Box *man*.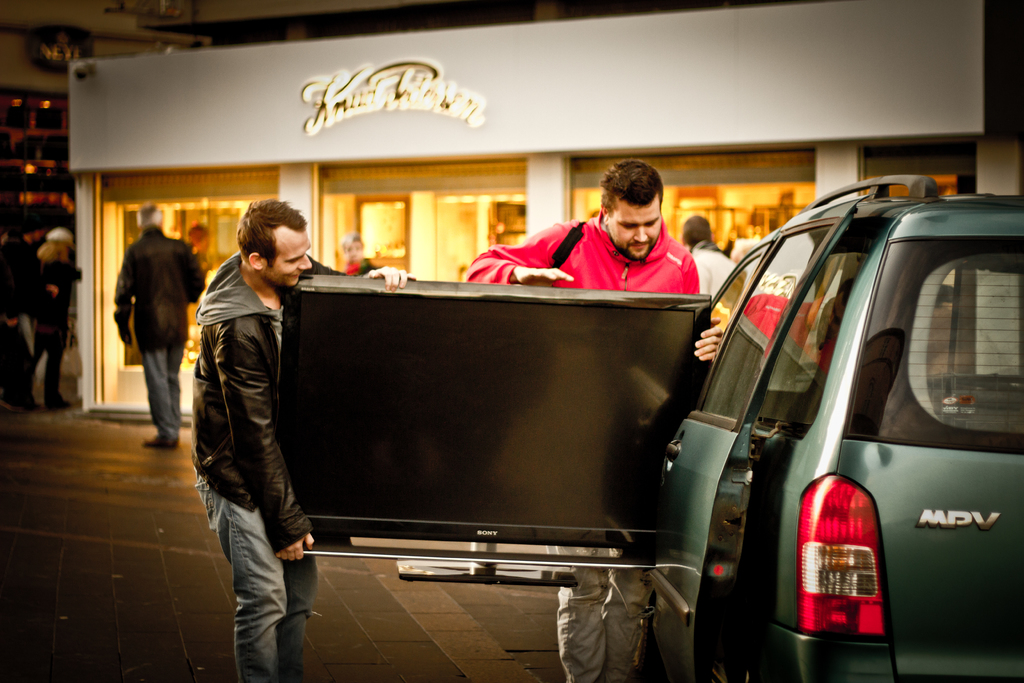
<bbox>463, 158, 725, 682</bbox>.
